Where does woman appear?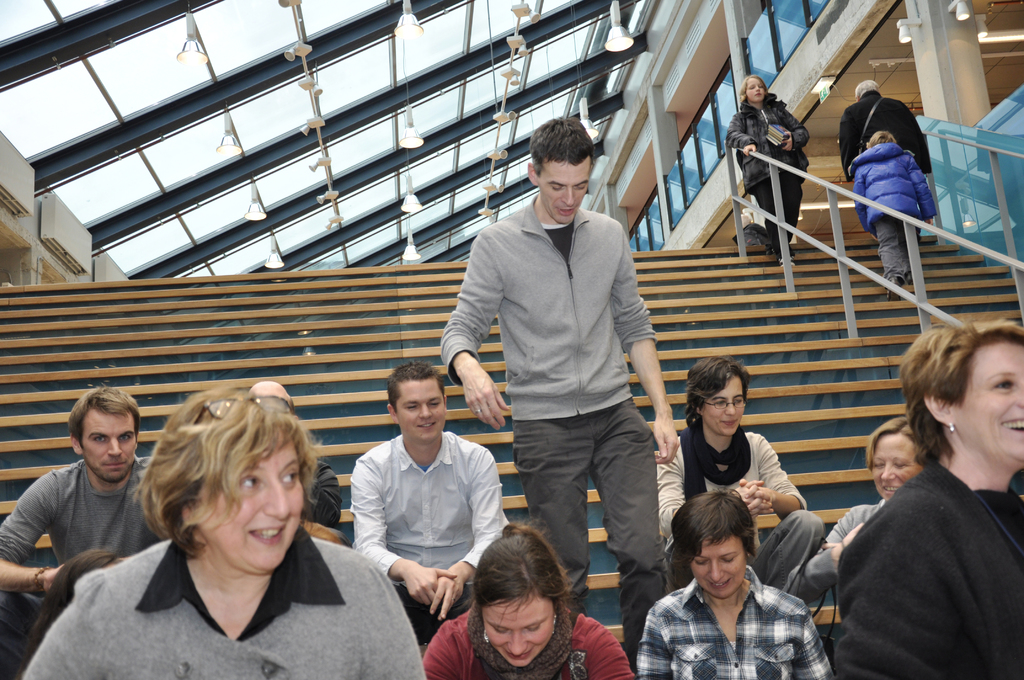
Appears at [74,387,373,679].
